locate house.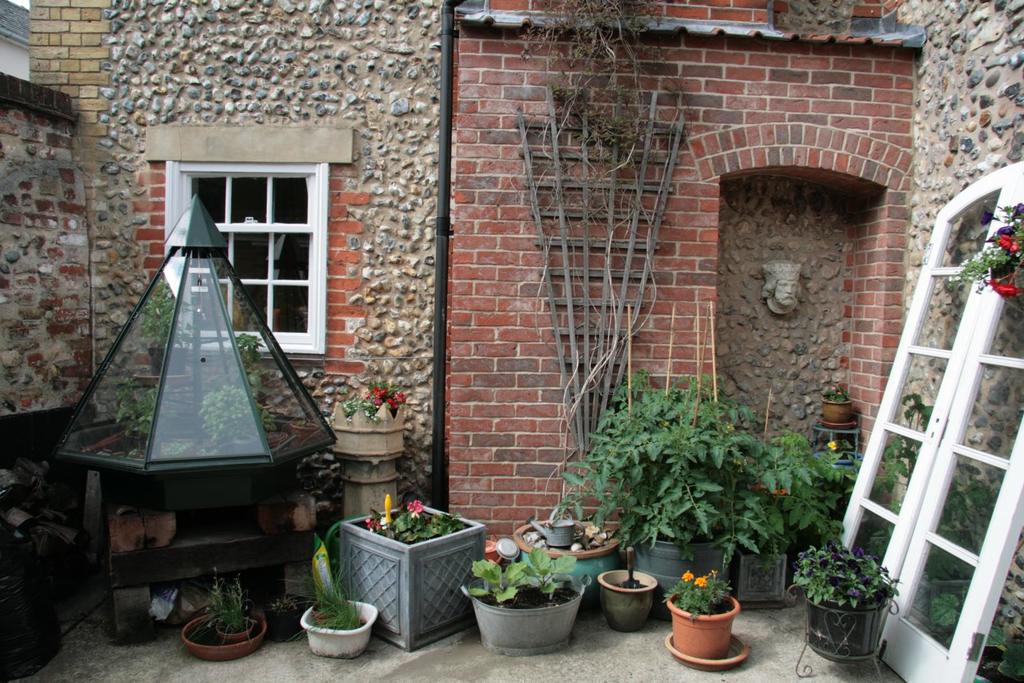
Bounding box: crop(0, 0, 1023, 682).
